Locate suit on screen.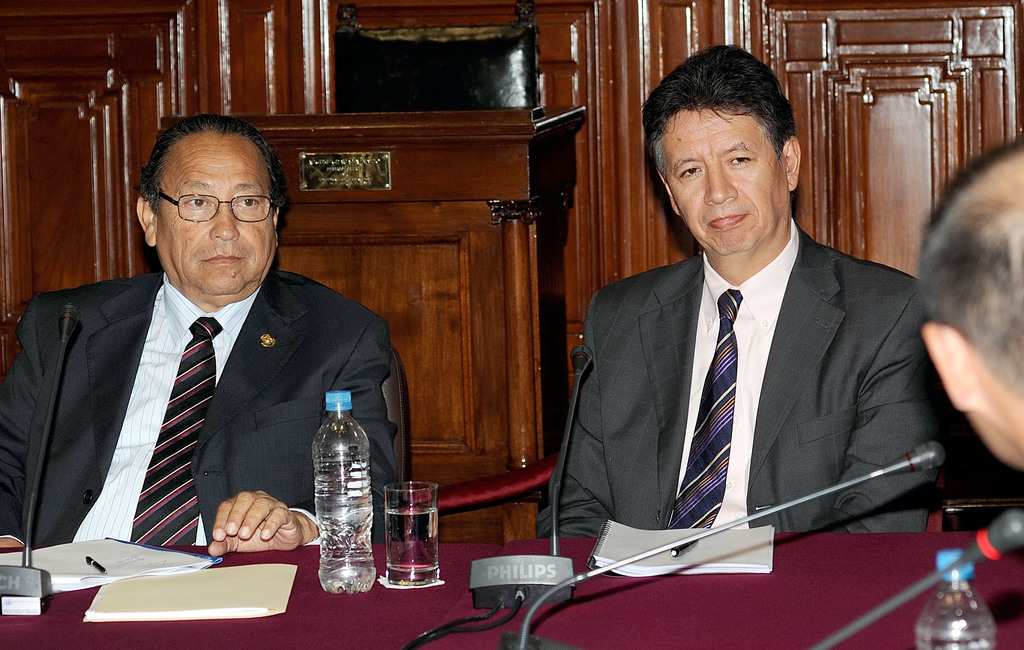
On screen at x1=534 y1=222 x2=950 y2=537.
